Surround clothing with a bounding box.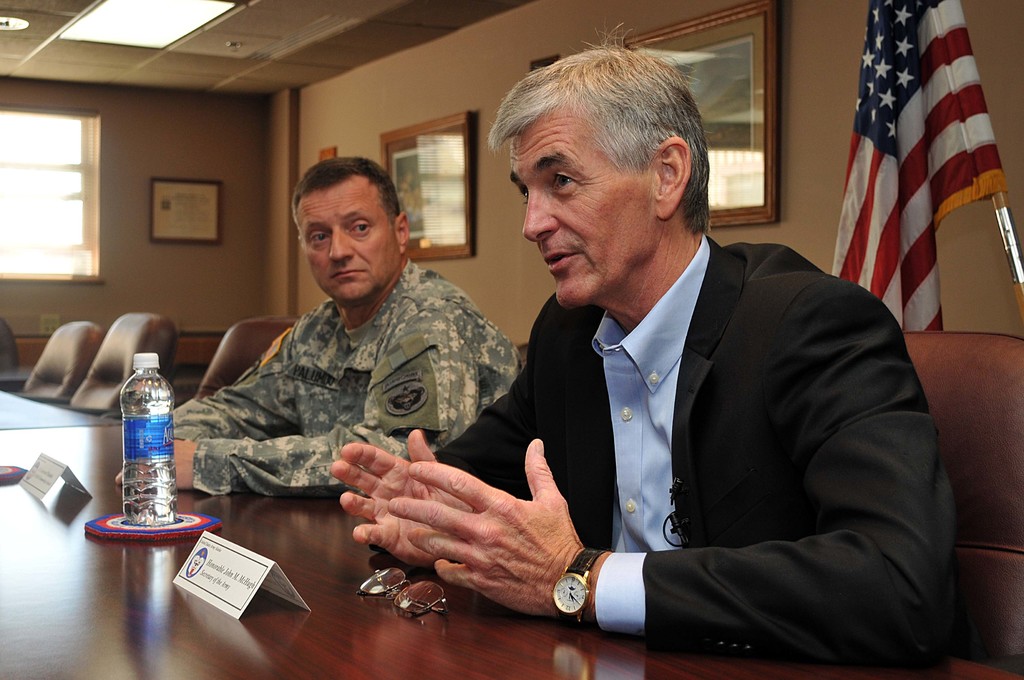
x1=369, y1=231, x2=962, y2=669.
